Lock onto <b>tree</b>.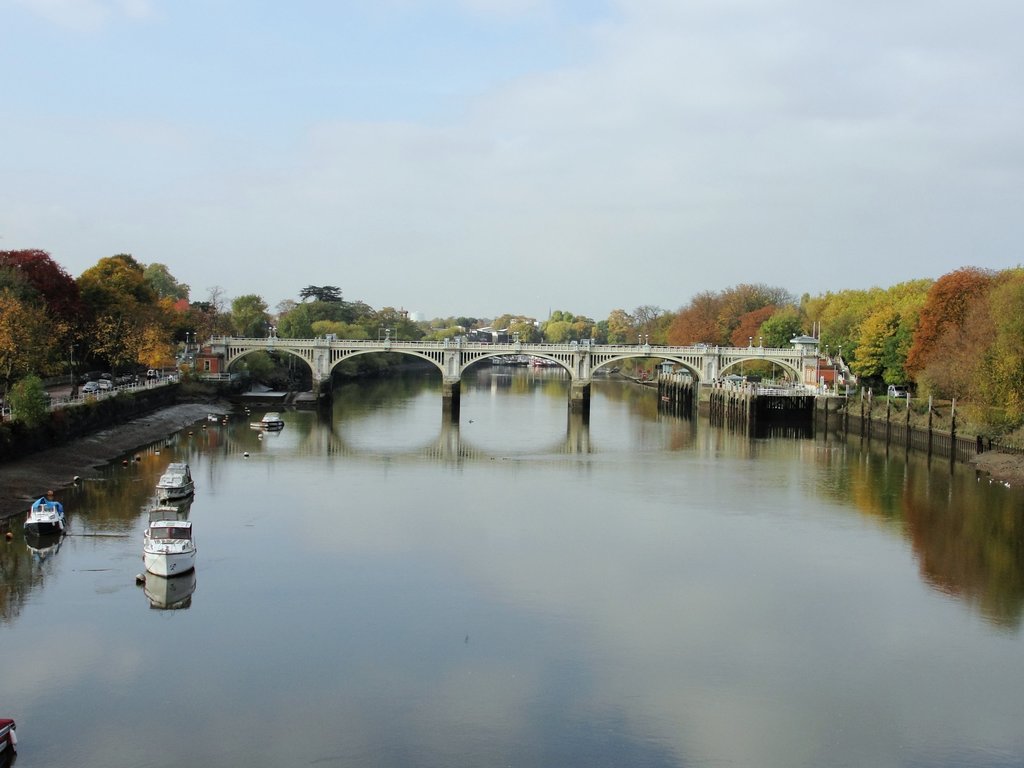
Locked: left=906, top=246, right=1020, bottom=418.
